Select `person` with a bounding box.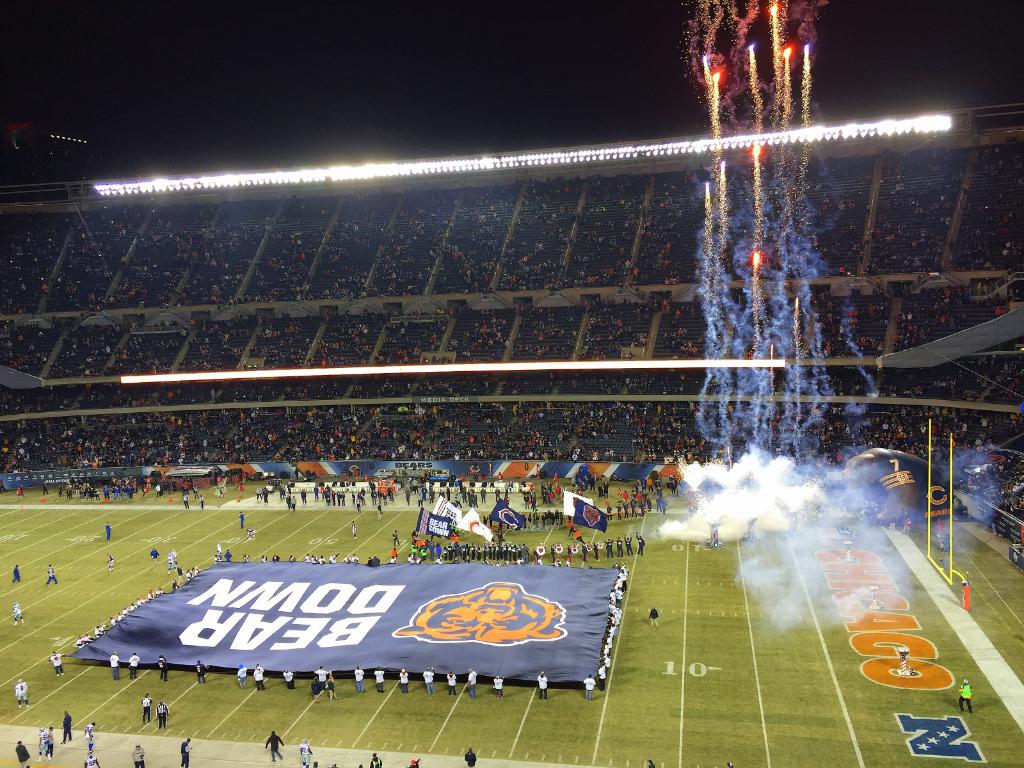
select_region(388, 557, 396, 562).
